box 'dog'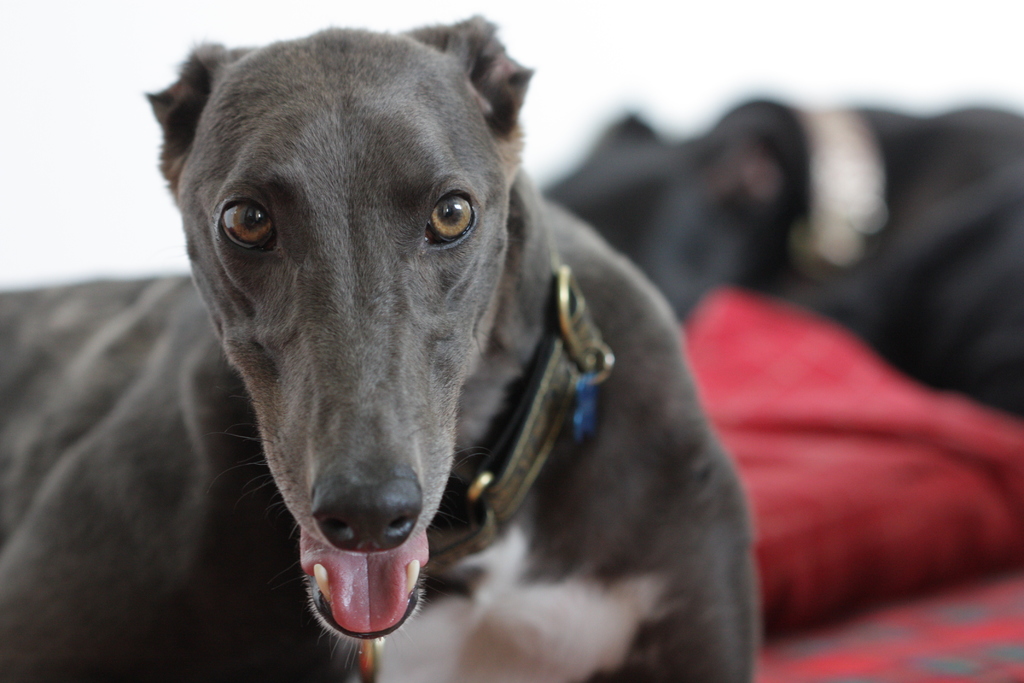
crop(535, 111, 1023, 416)
